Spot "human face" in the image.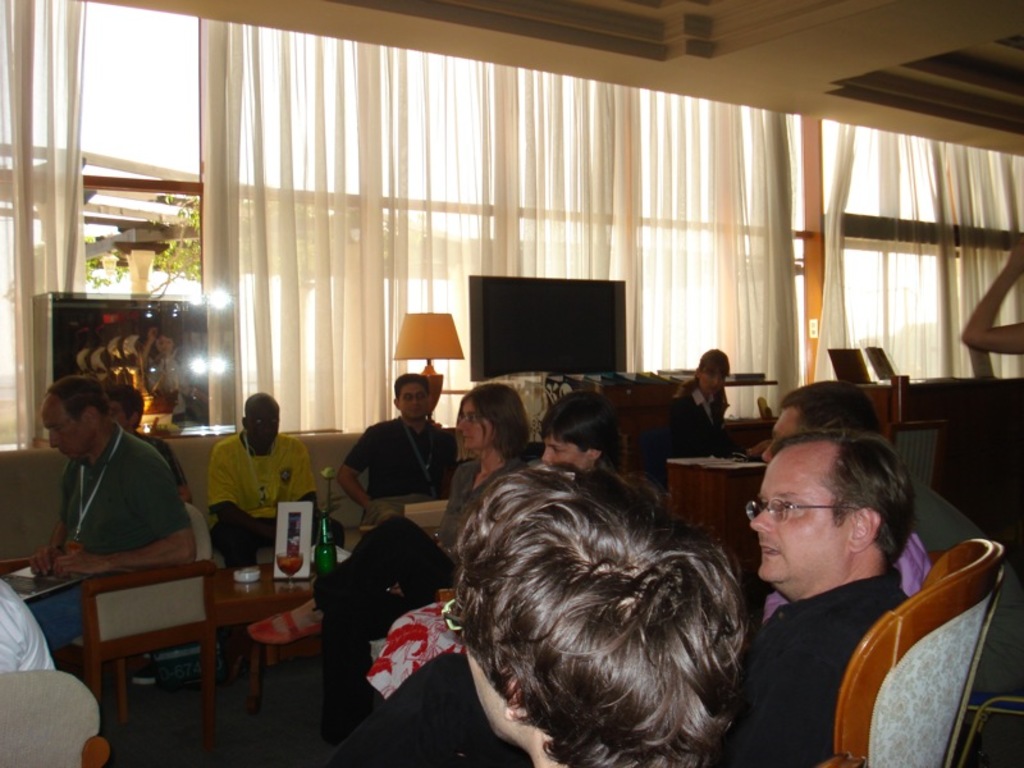
"human face" found at l=456, t=393, r=490, b=445.
